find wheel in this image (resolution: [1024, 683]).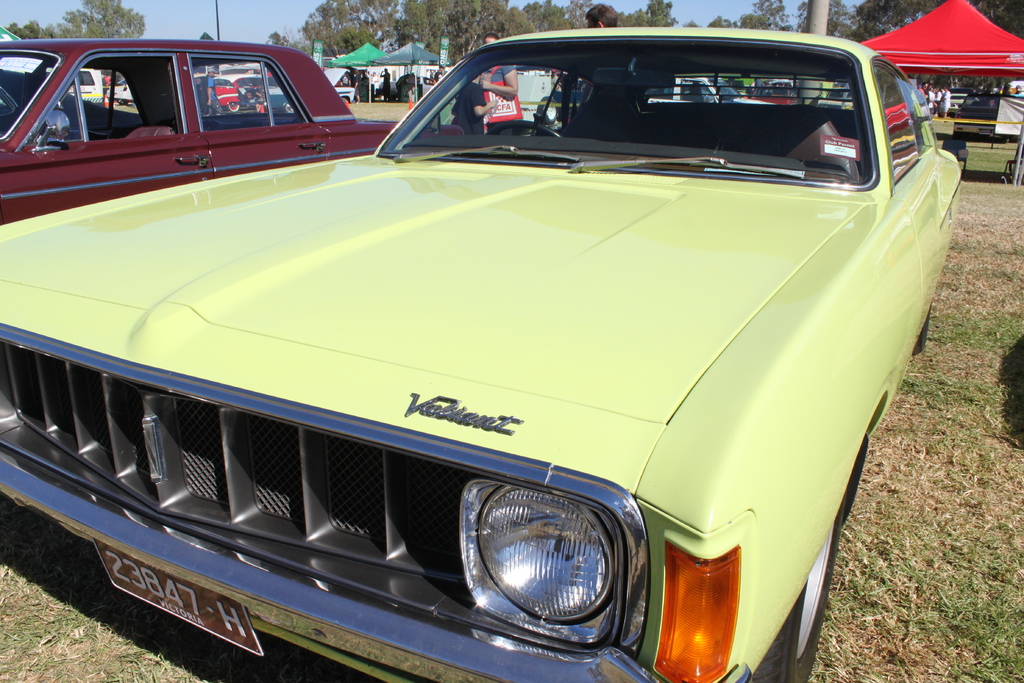
left=227, top=103, right=237, bottom=113.
